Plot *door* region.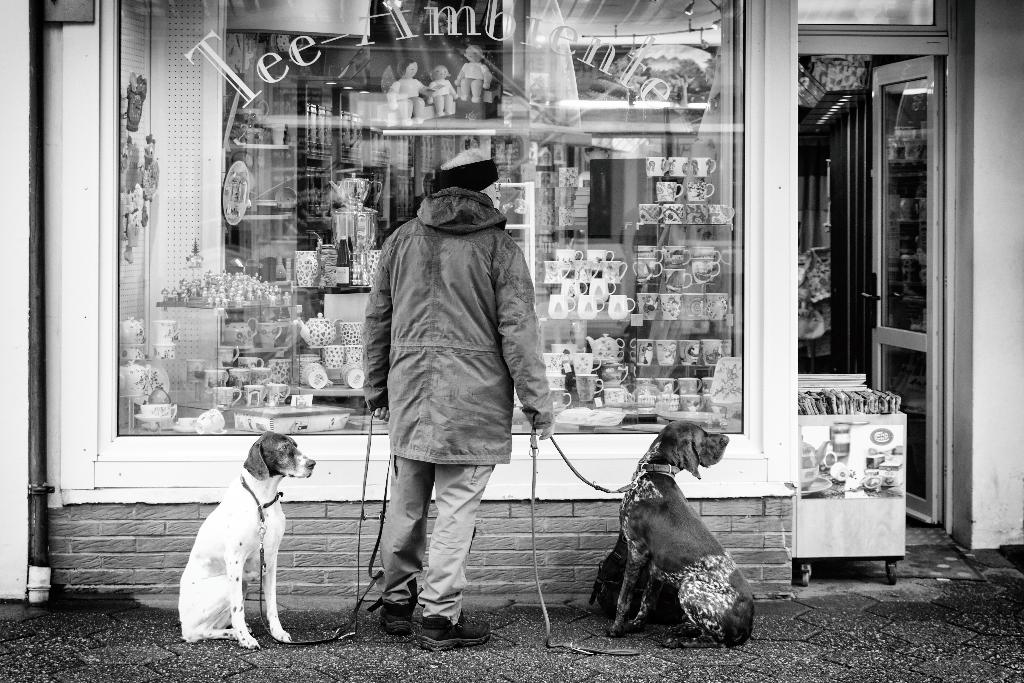
Plotted at region(778, 24, 960, 518).
